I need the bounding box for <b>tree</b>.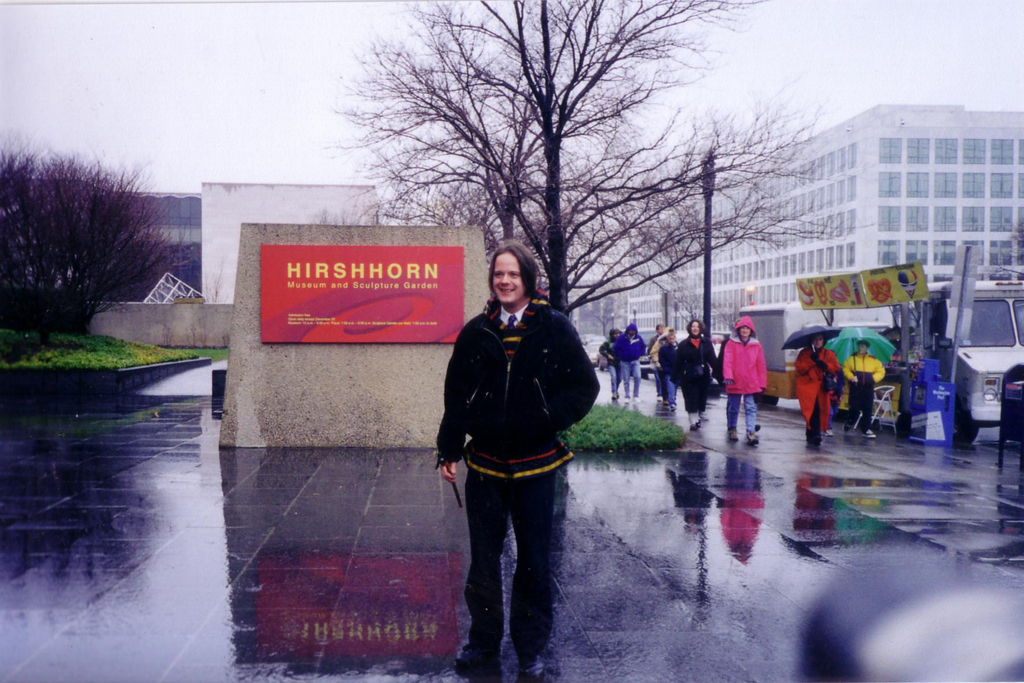
Here it is: pyautogui.locateOnScreen(1004, 211, 1023, 277).
